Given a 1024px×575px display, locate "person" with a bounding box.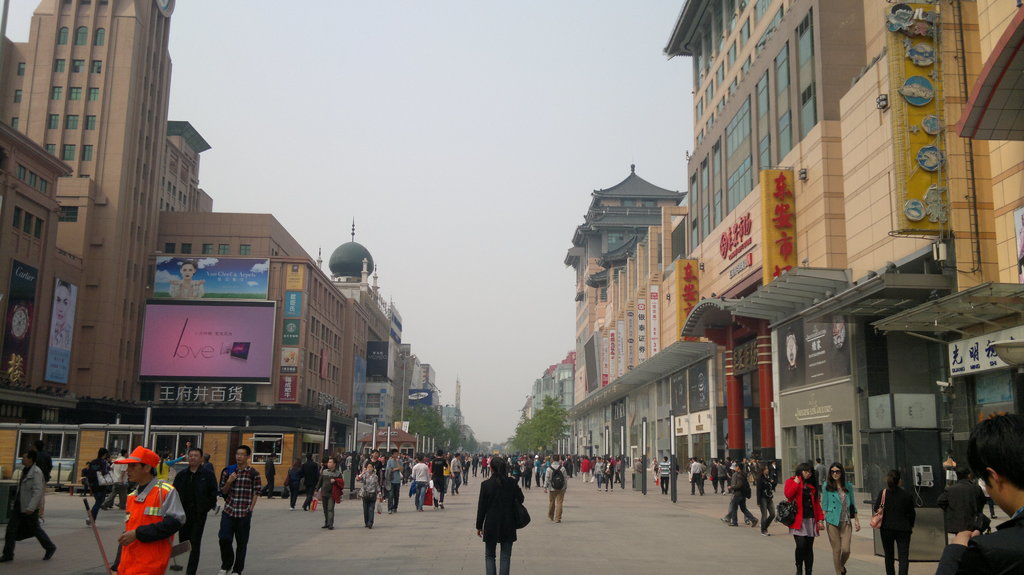
Located: box(49, 283, 76, 349).
